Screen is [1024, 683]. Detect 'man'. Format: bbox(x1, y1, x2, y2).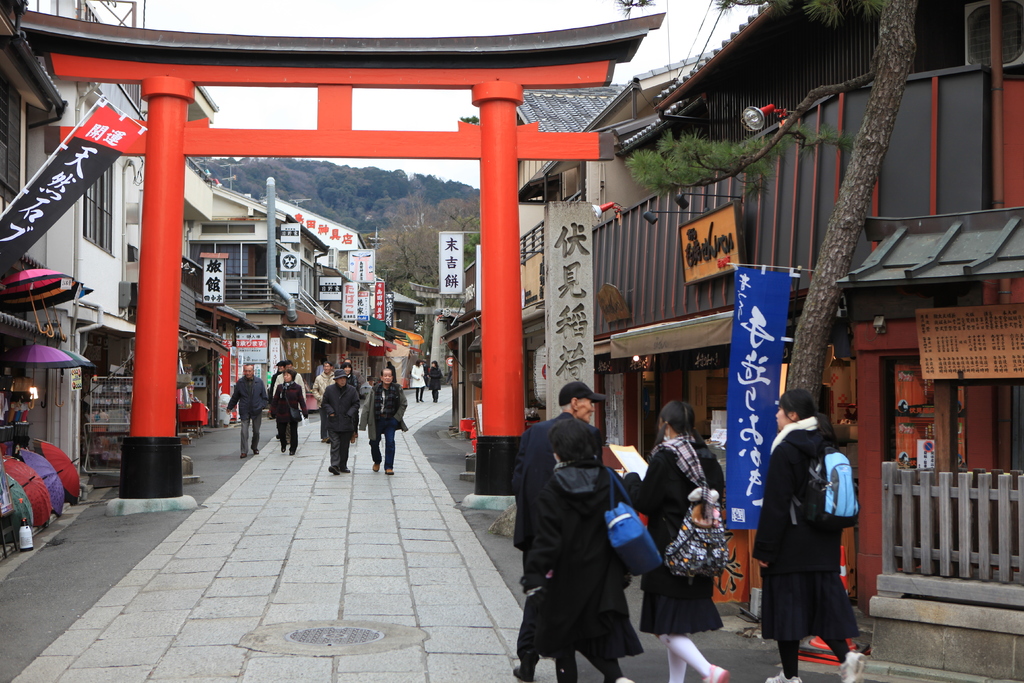
bbox(319, 366, 358, 490).
